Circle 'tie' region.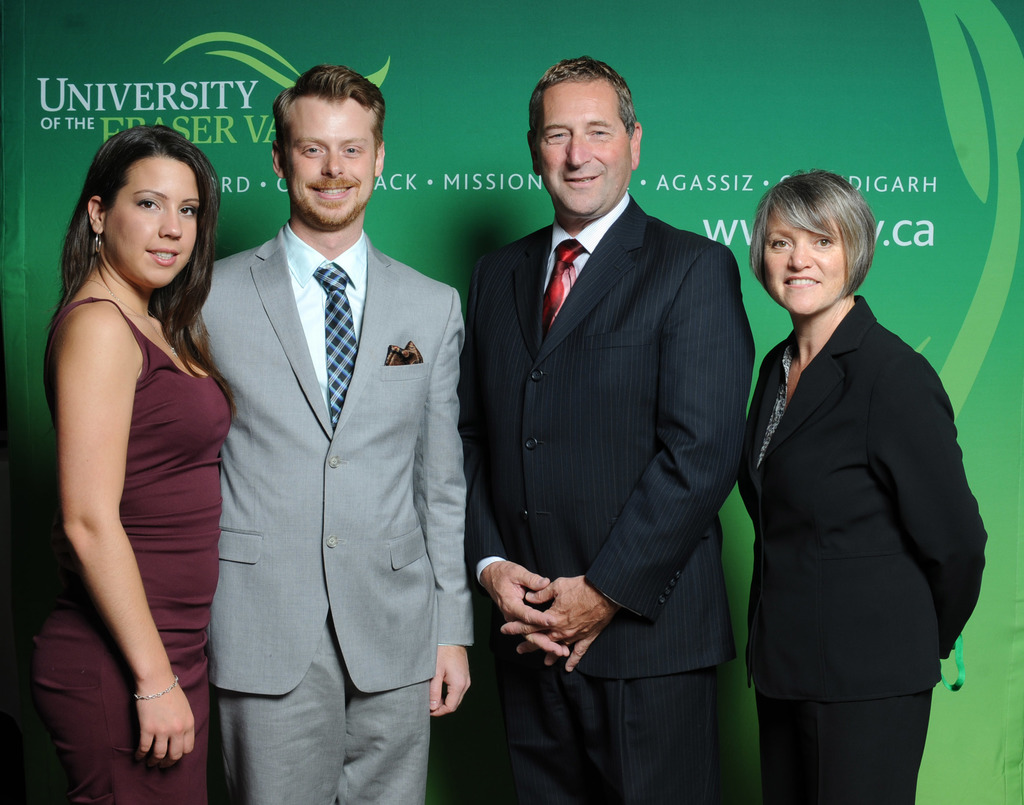
Region: <box>308,261,360,444</box>.
